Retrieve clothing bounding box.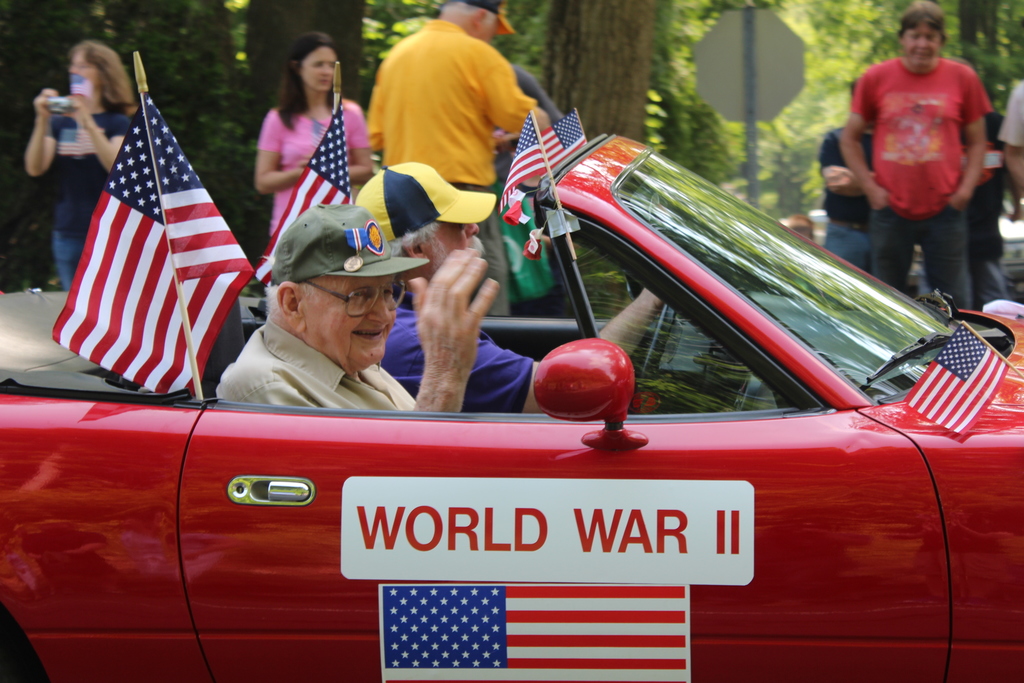
Bounding box: 387/293/535/418.
